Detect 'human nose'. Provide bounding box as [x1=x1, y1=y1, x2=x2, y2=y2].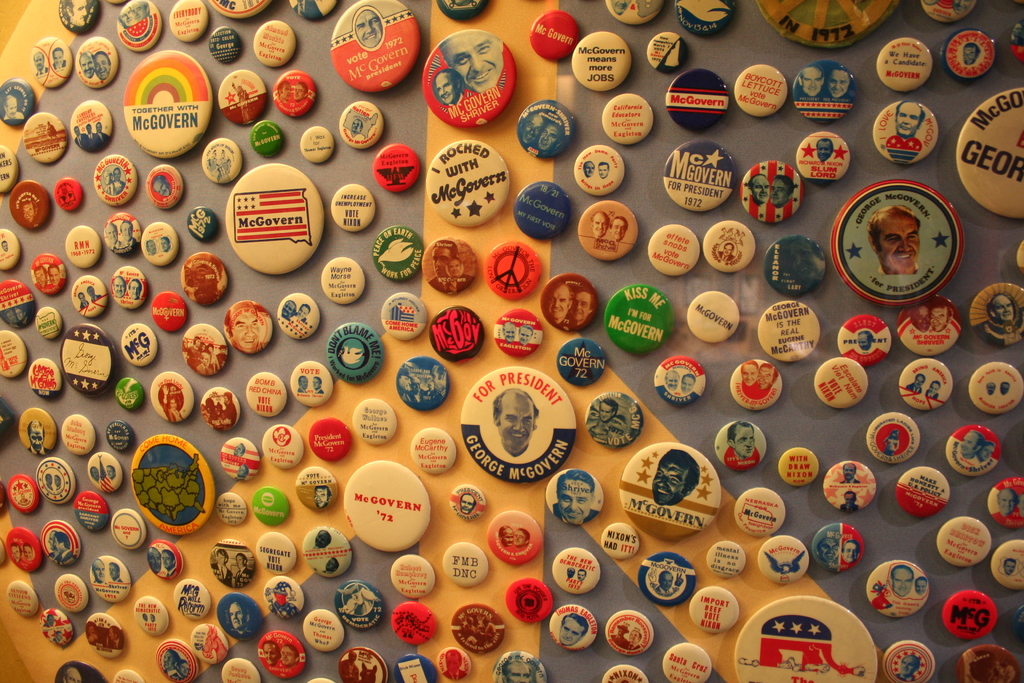
[x1=828, y1=548, x2=833, y2=554].
